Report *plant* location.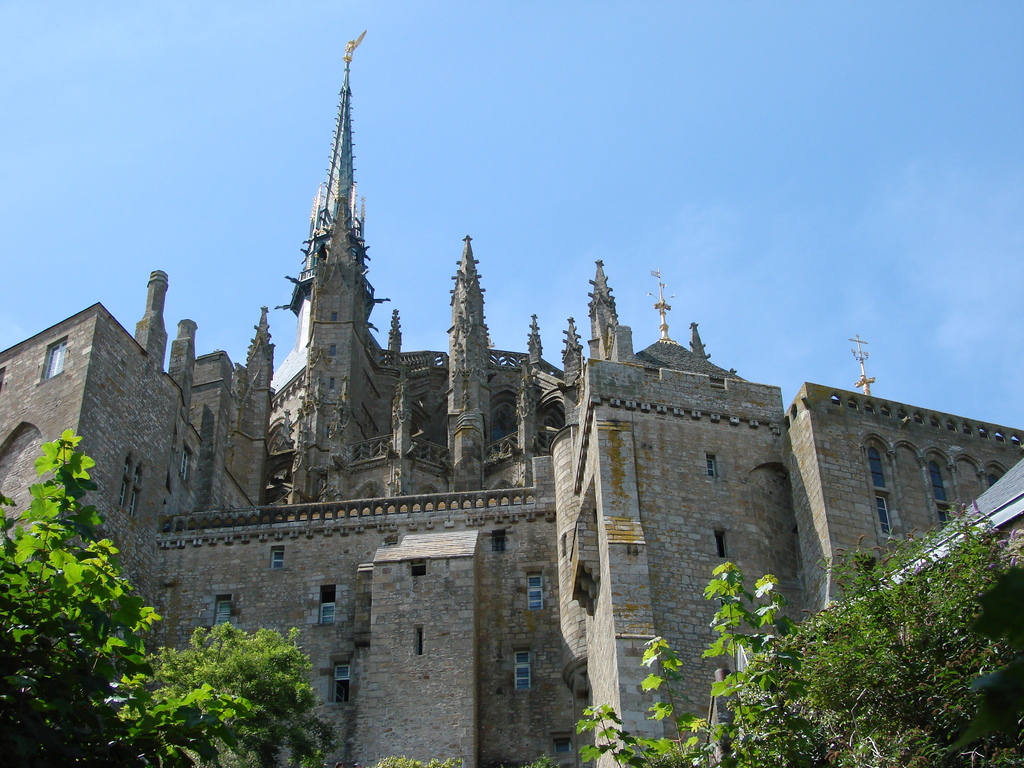
Report: (87, 618, 350, 767).
